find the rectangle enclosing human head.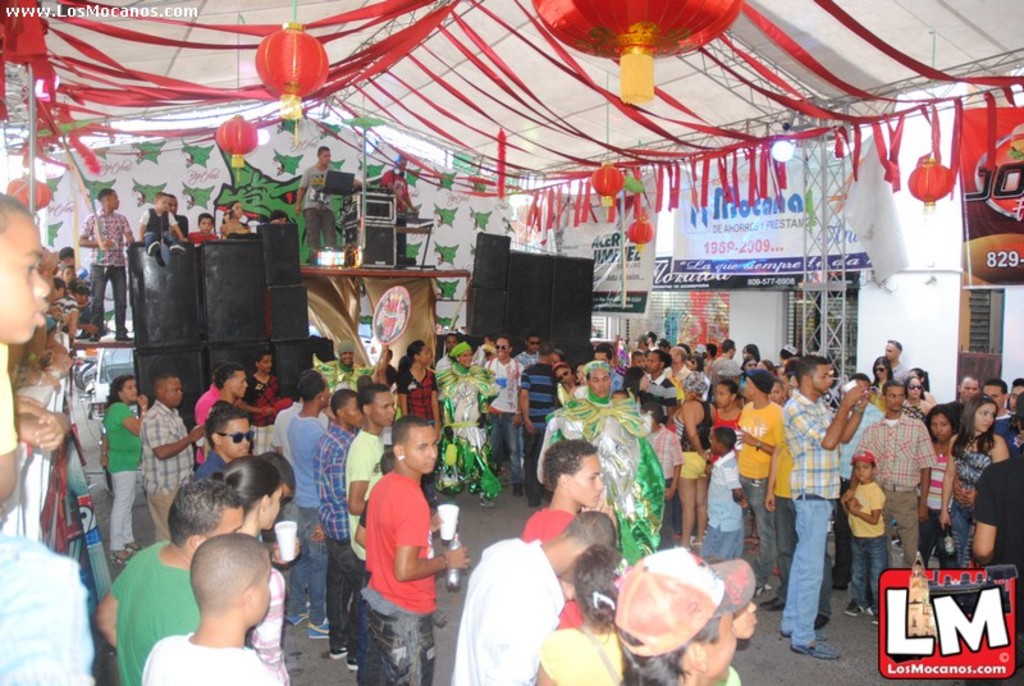
box=[228, 201, 246, 218].
